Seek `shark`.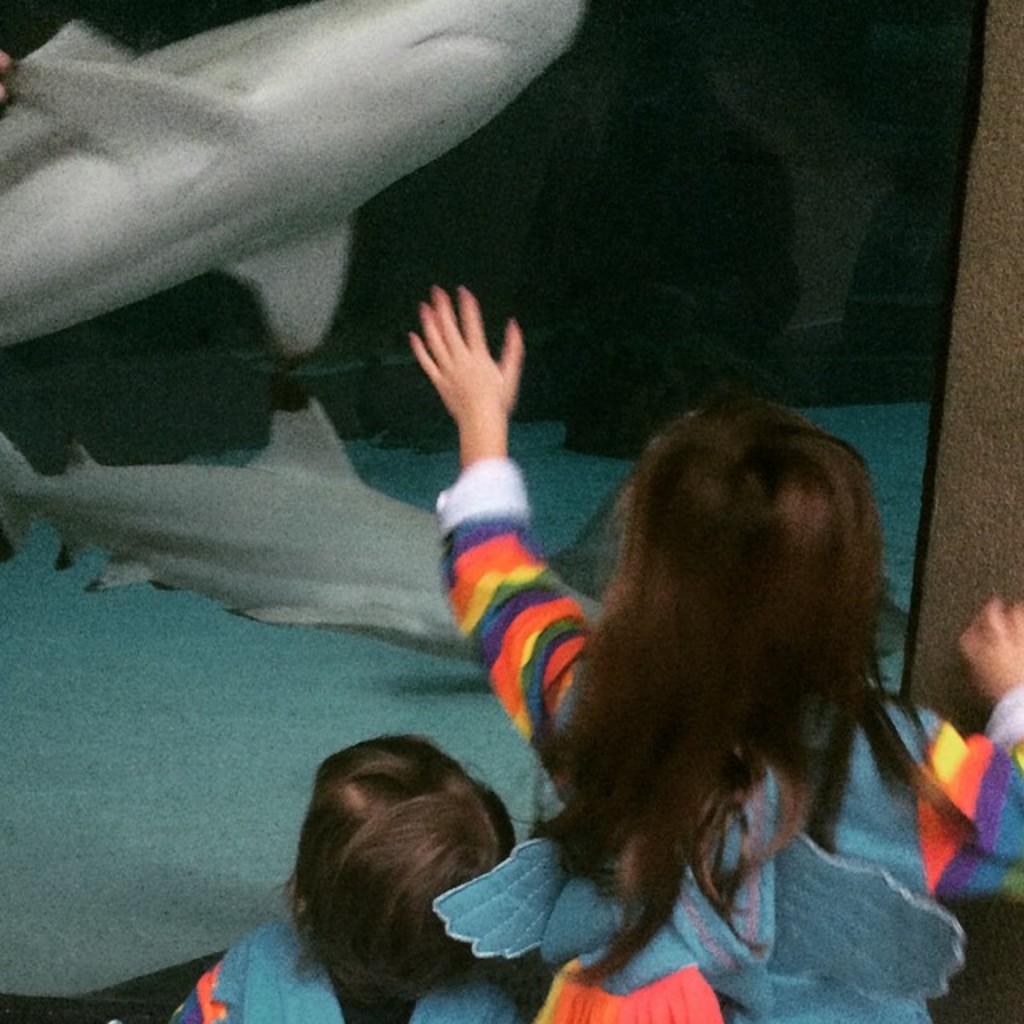
<box>0,398,469,661</box>.
